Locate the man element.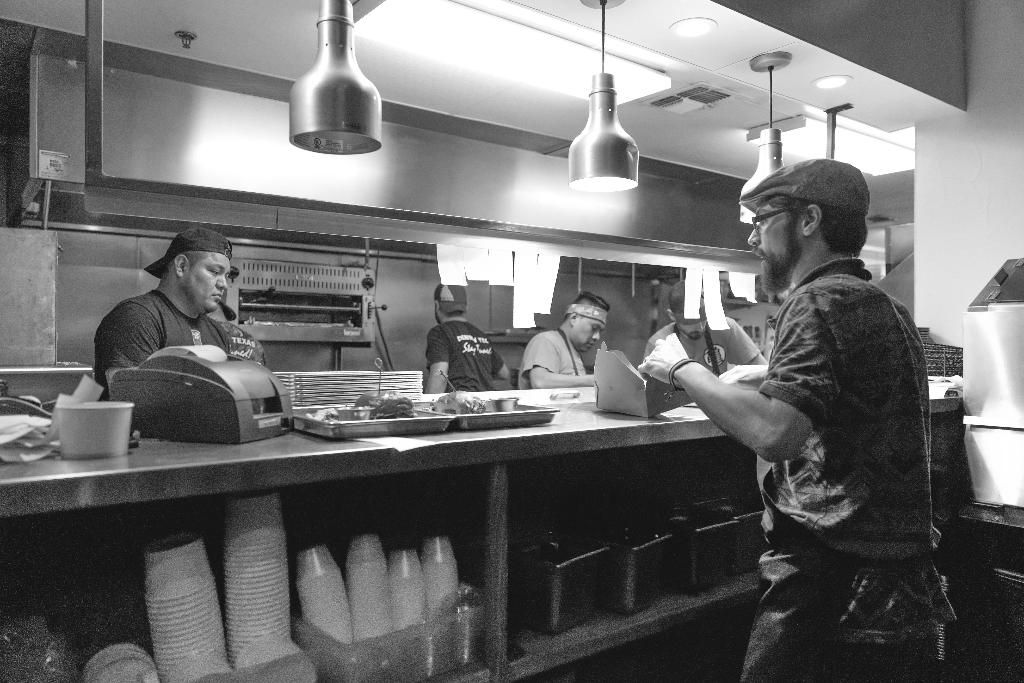
Element bbox: BBox(94, 227, 238, 389).
